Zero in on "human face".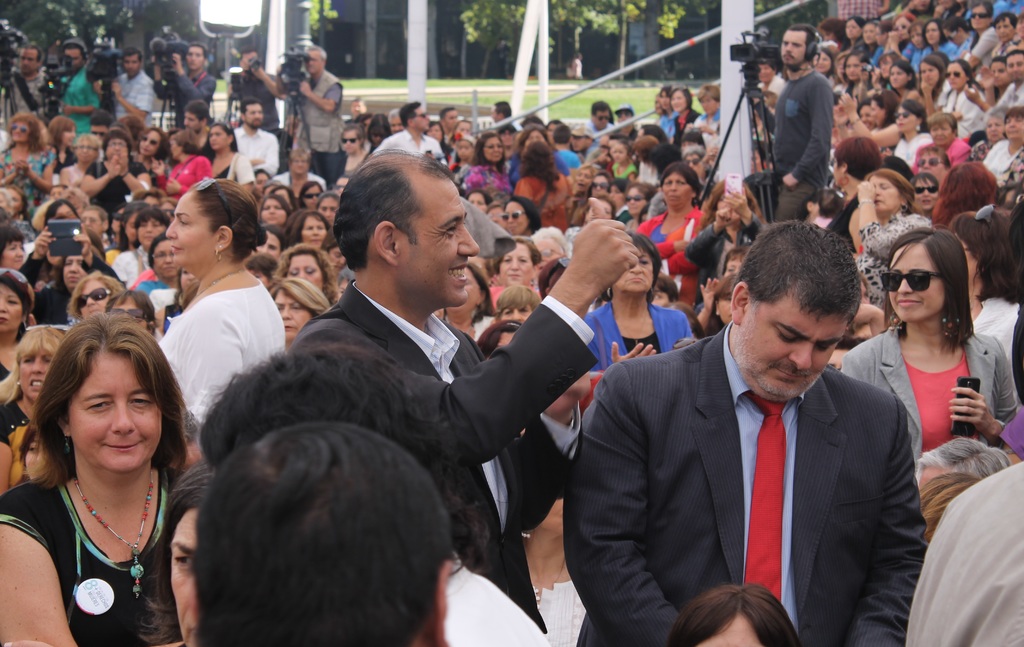
Zeroed in: bbox=[534, 234, 561, 276].
